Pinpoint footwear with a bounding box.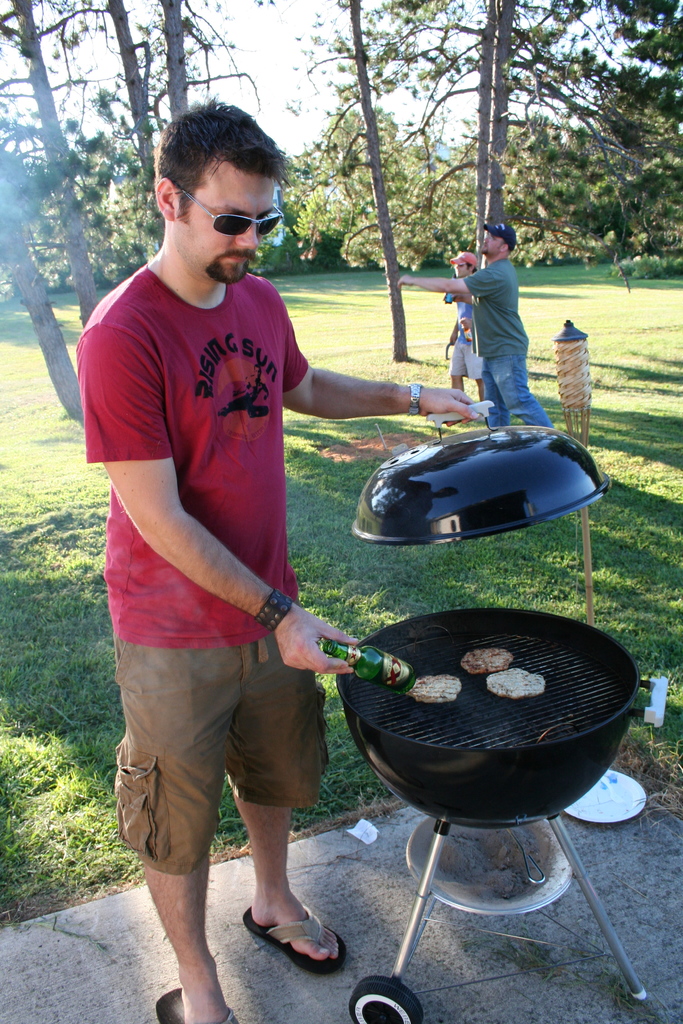
244 909 345 981.
